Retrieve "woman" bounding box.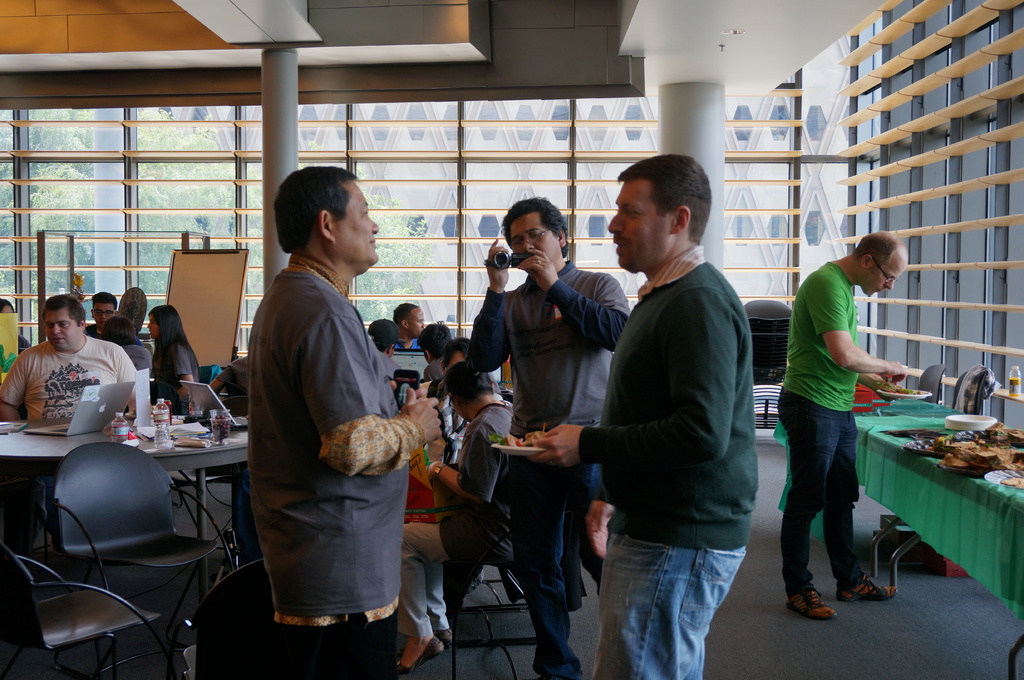
Bounding box: (147, 305, 201, 415).
